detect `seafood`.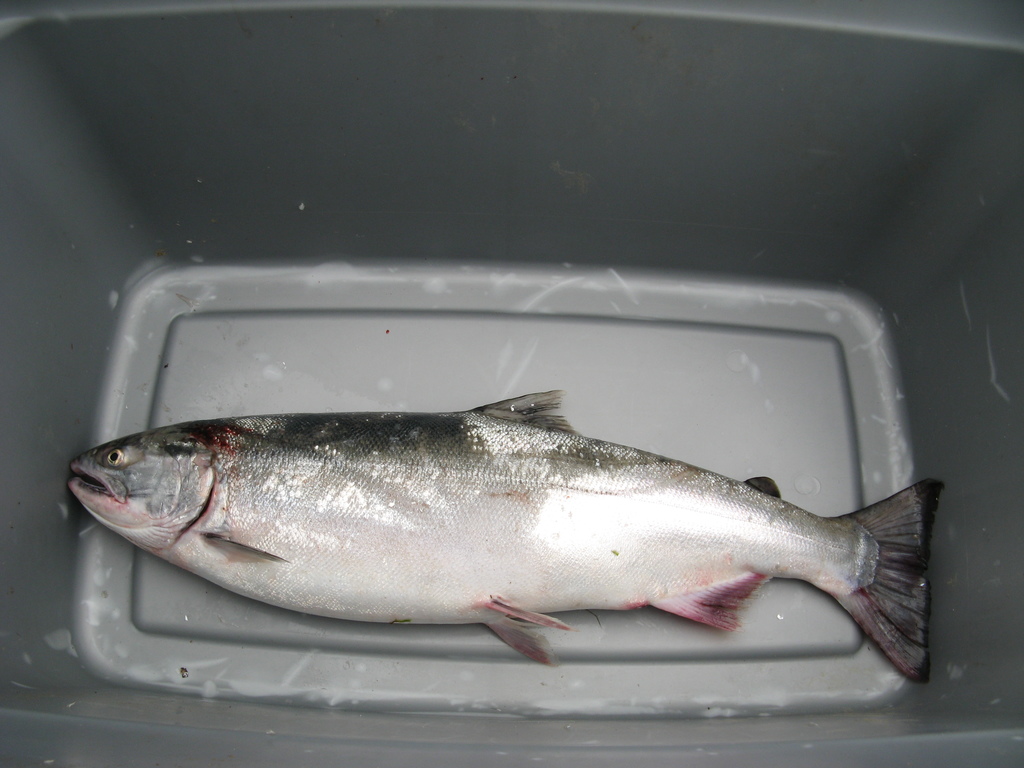
Detected at select_region(67, 380, 963, 684).
